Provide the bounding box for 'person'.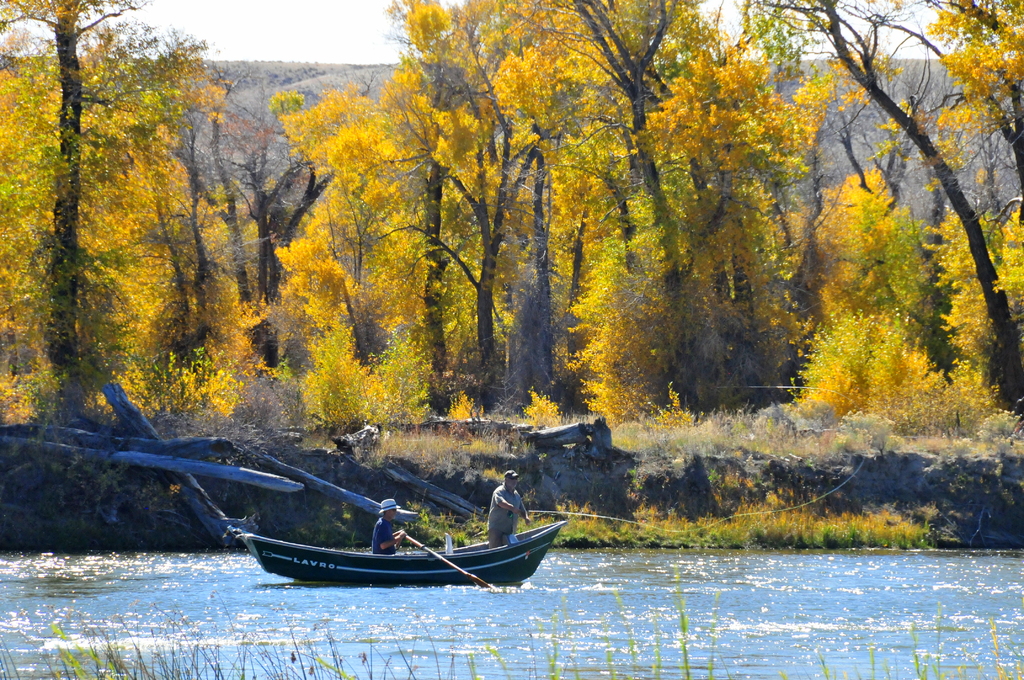
crop(487, 470, 532, 550).
